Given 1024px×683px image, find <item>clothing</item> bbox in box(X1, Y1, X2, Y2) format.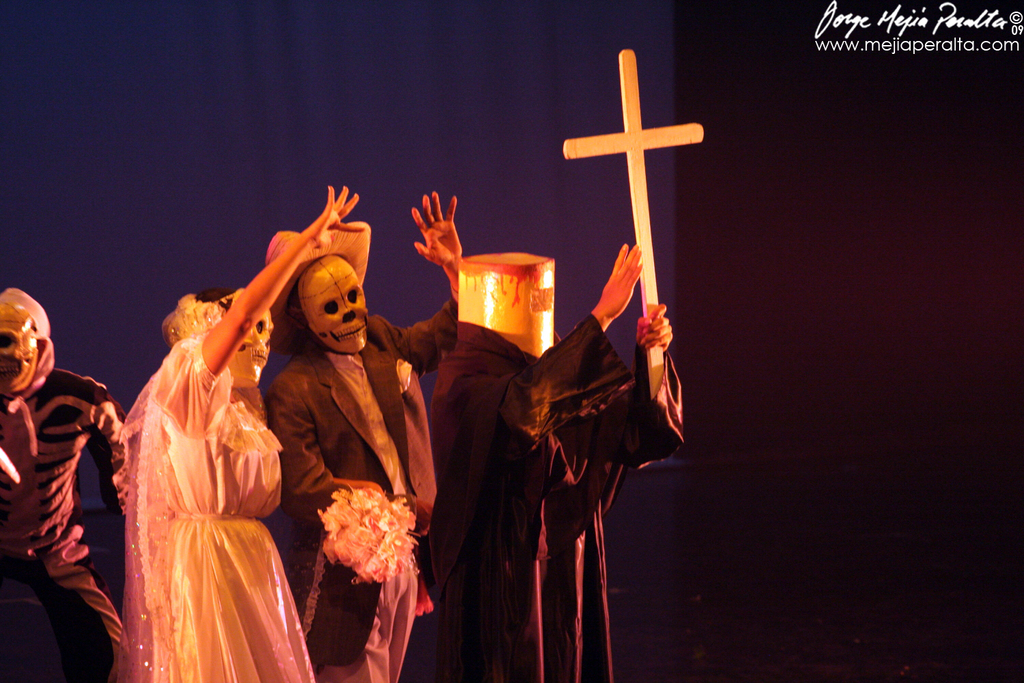
box(266, 294, 461, 682).
